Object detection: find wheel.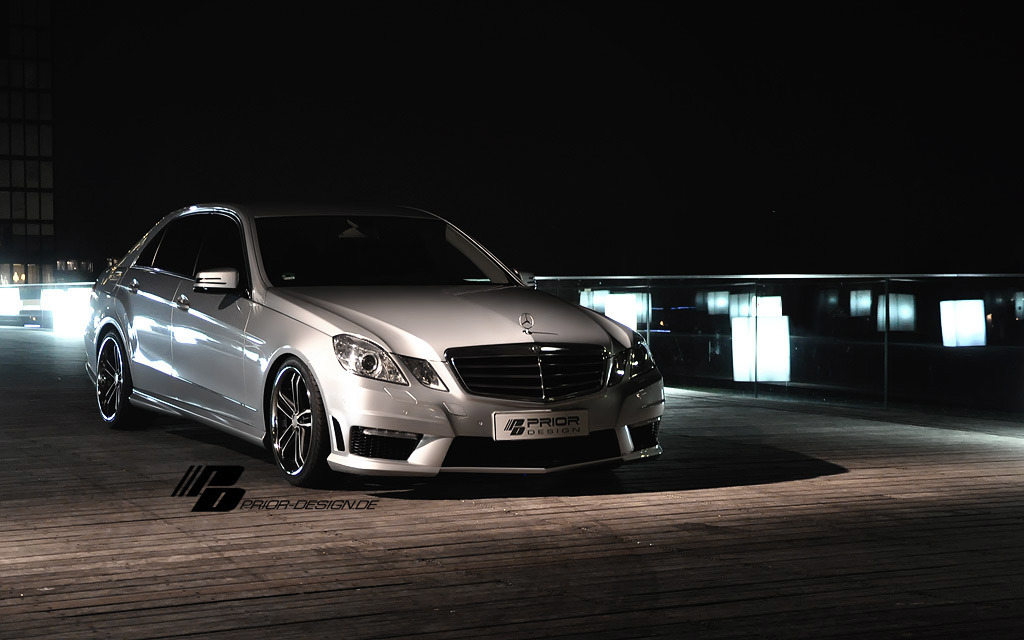
BBox(97, 331, 141, 430).
